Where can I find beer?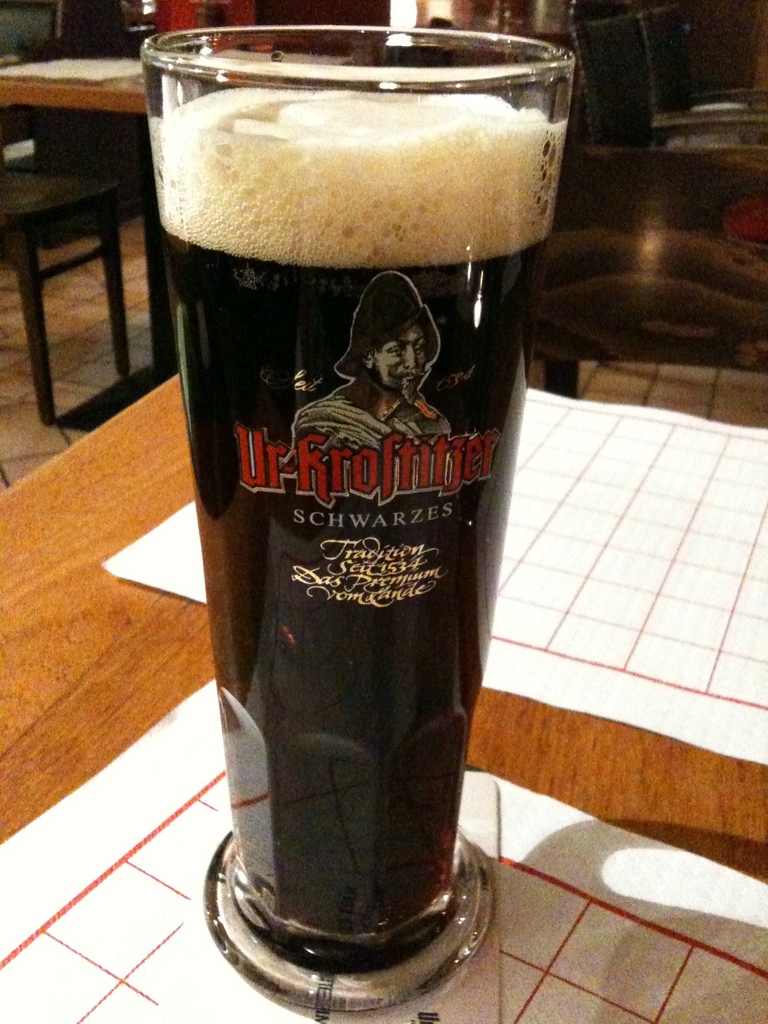
You can find it at x1=150, y1=59, x2=547, y2=955.
